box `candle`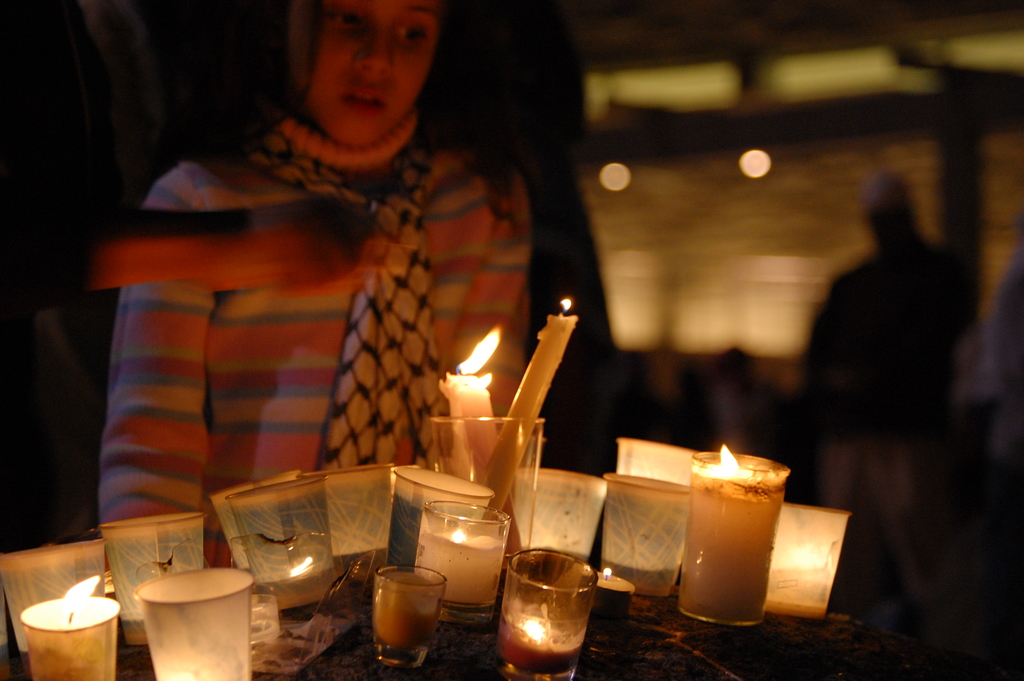
region(374, 565, 450, 664)
